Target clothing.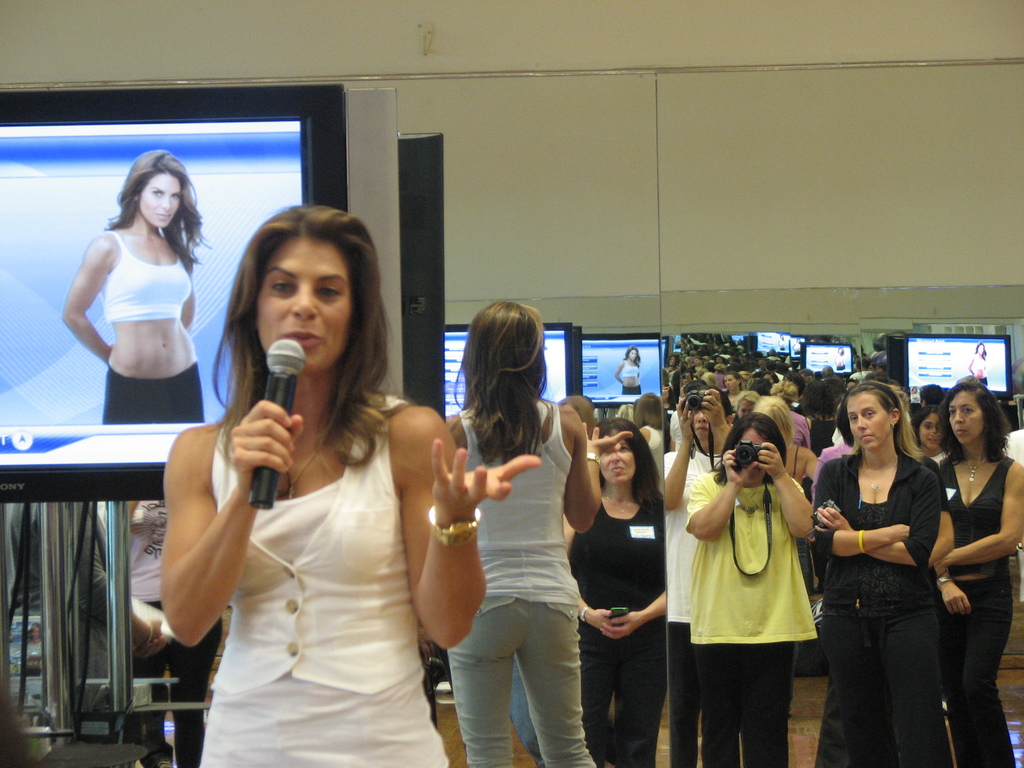
Target region: rect(935, 456, 1012, 765).
